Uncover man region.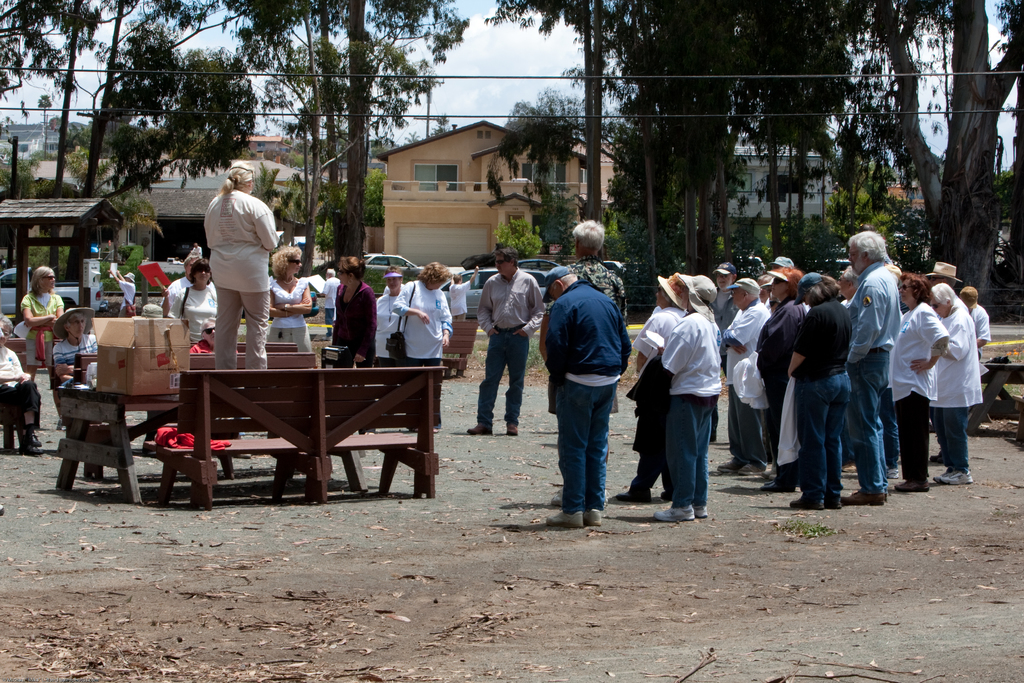
Uncovered: [left=0, top=315, right=43, bottom=455].
